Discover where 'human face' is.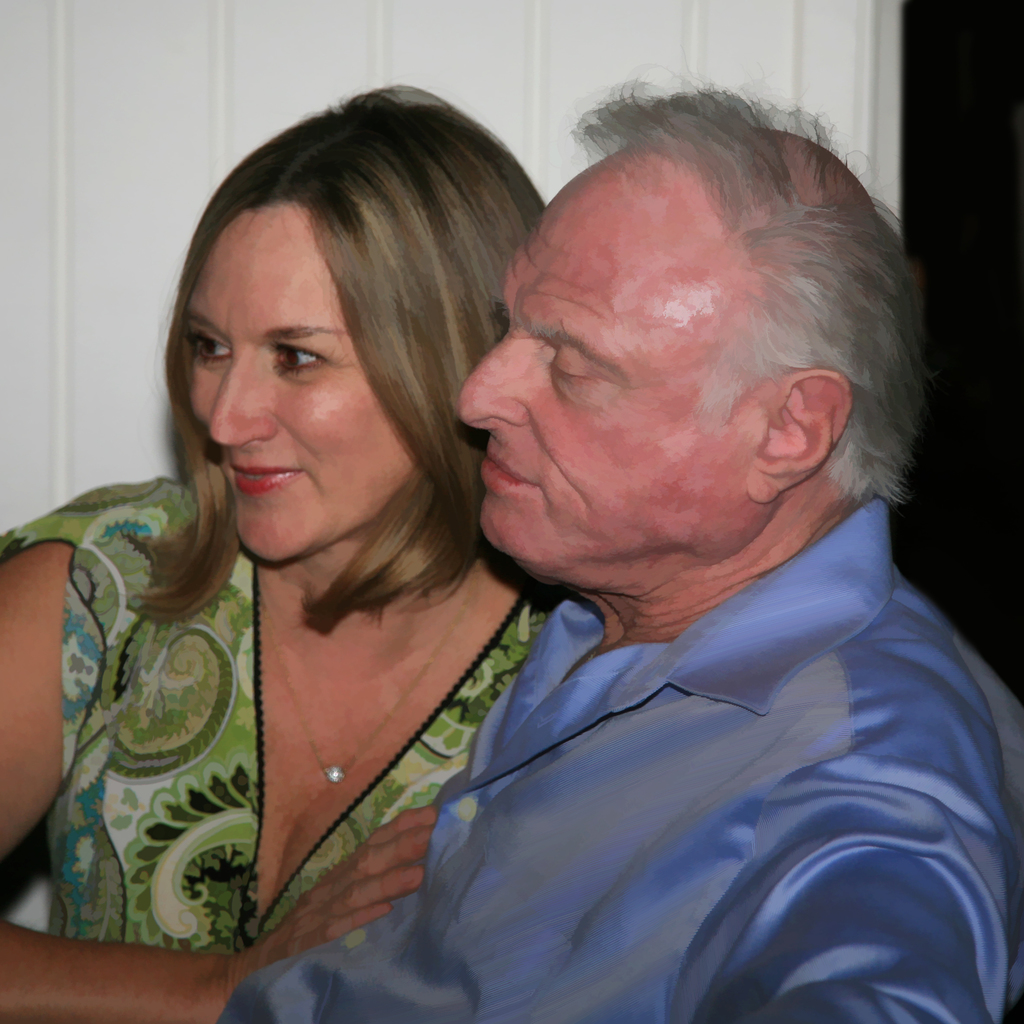
Discovered at 191/206/413/559.
